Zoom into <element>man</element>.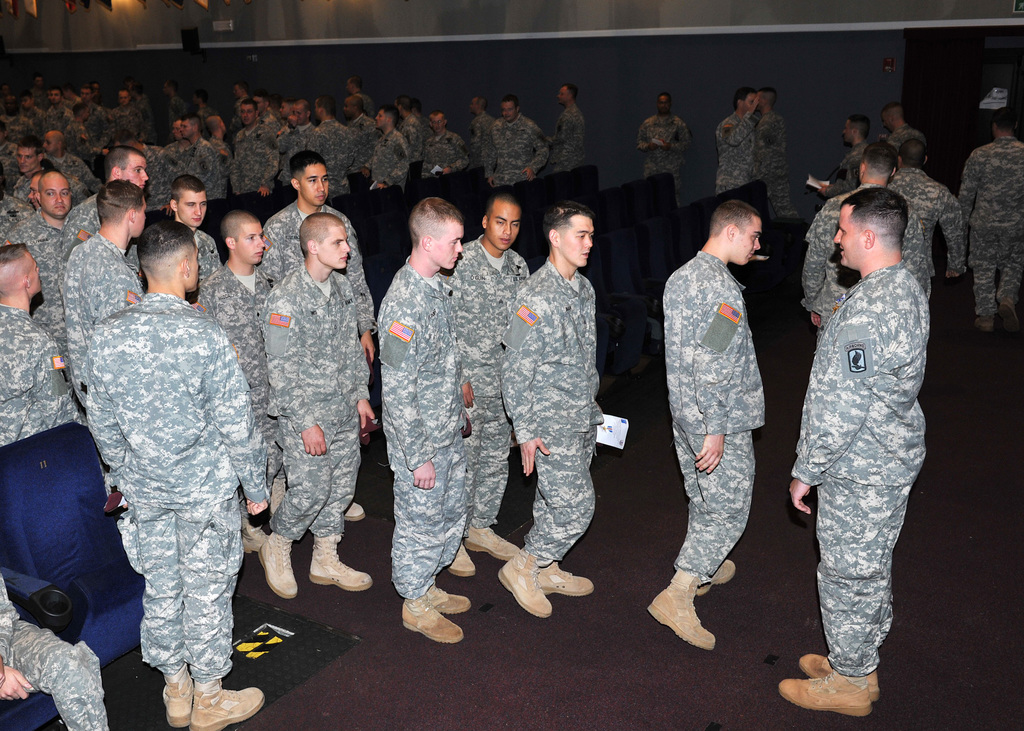
Zoom target: x1=36, y1=124, x2=87, y2=184.
